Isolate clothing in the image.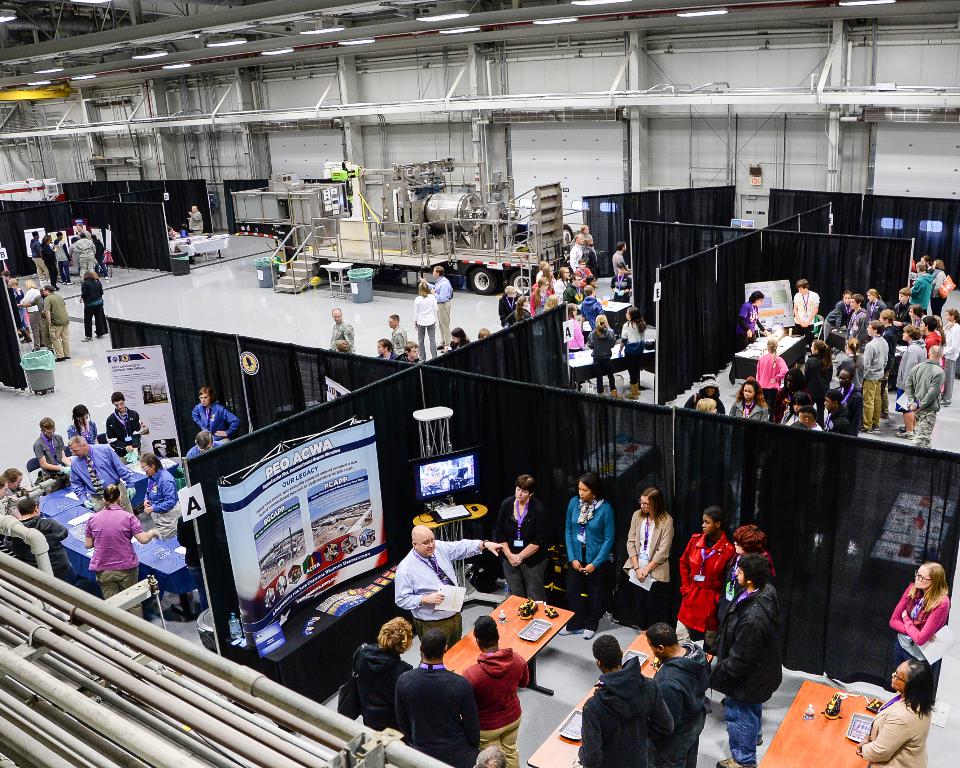
Isolated region: <bbox>835, 348, 869, 427</bbox>.
